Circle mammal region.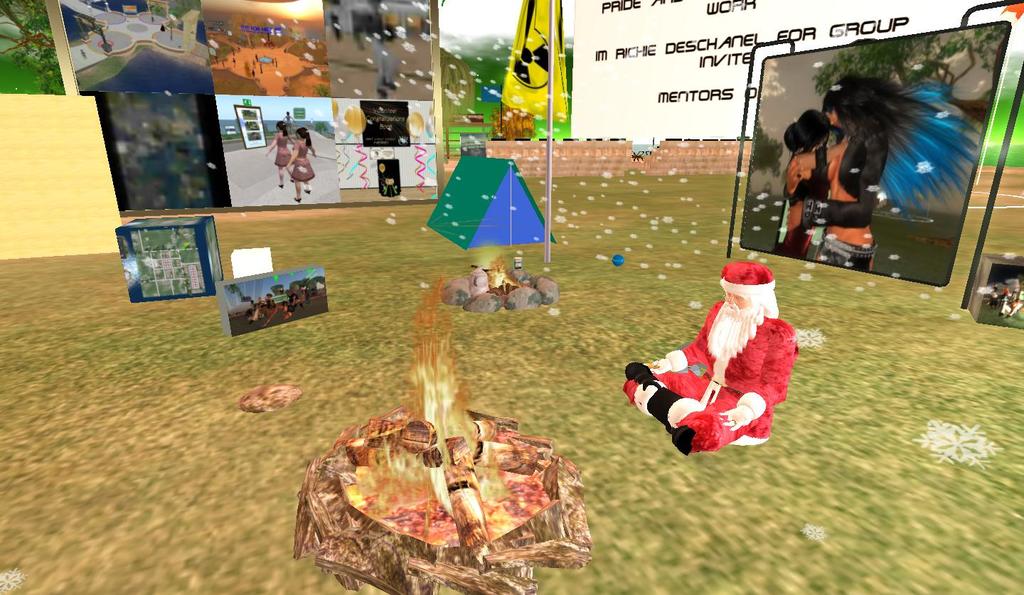
Region: 770, 109, 831, 262.
